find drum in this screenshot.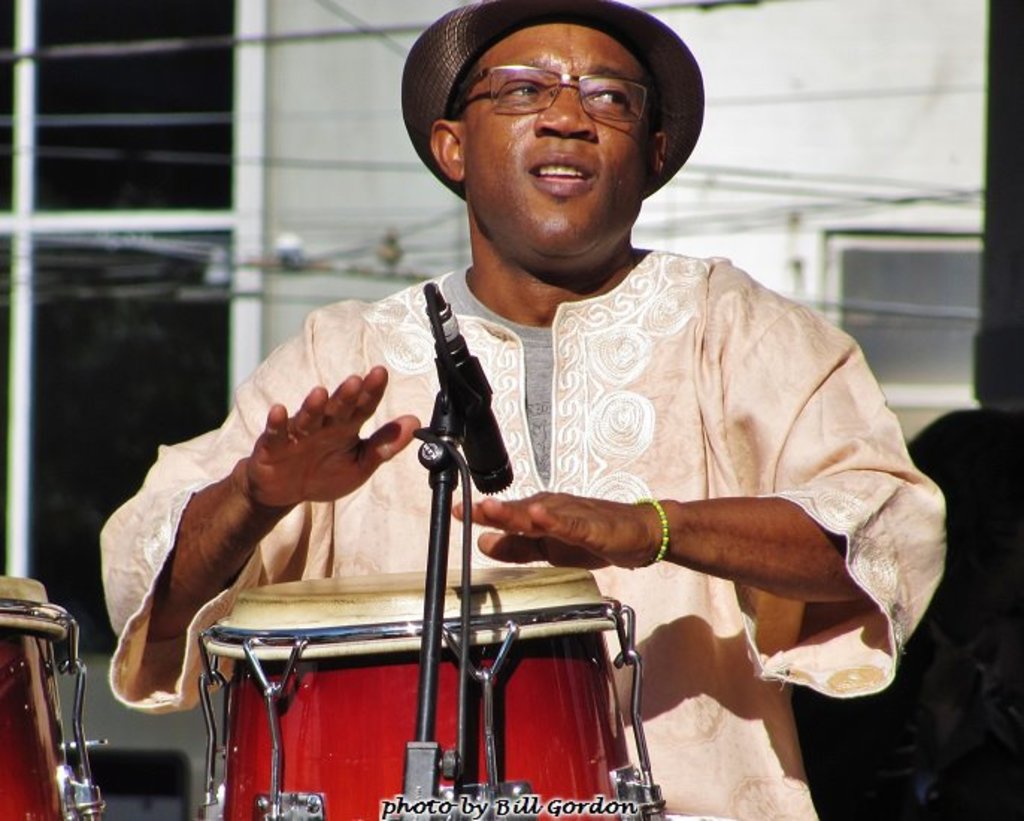
The bounding box for drum is select_region(0, 573, 109, 820).
